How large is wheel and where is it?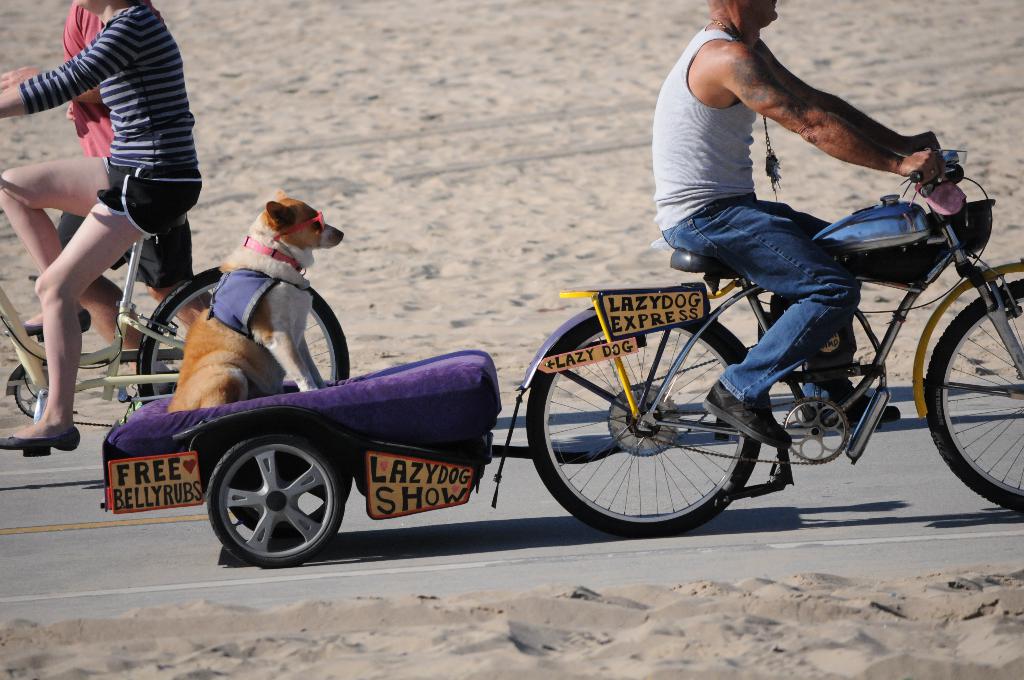
Bounding box: box=[925, 278, 1023, 514].
